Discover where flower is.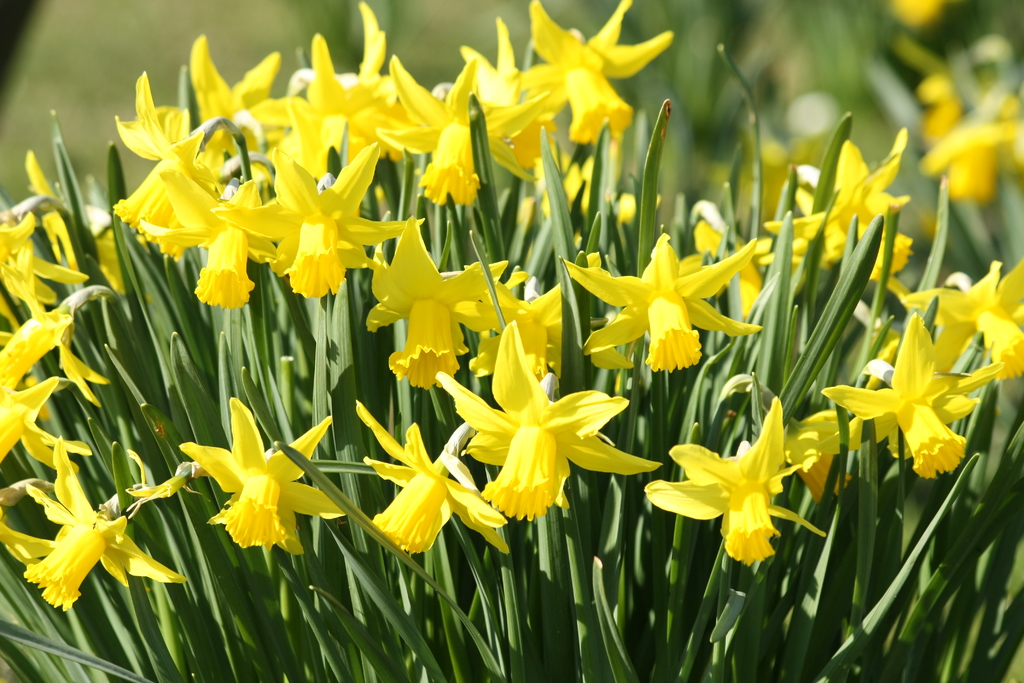
Discovered at 137,180,275,310.
